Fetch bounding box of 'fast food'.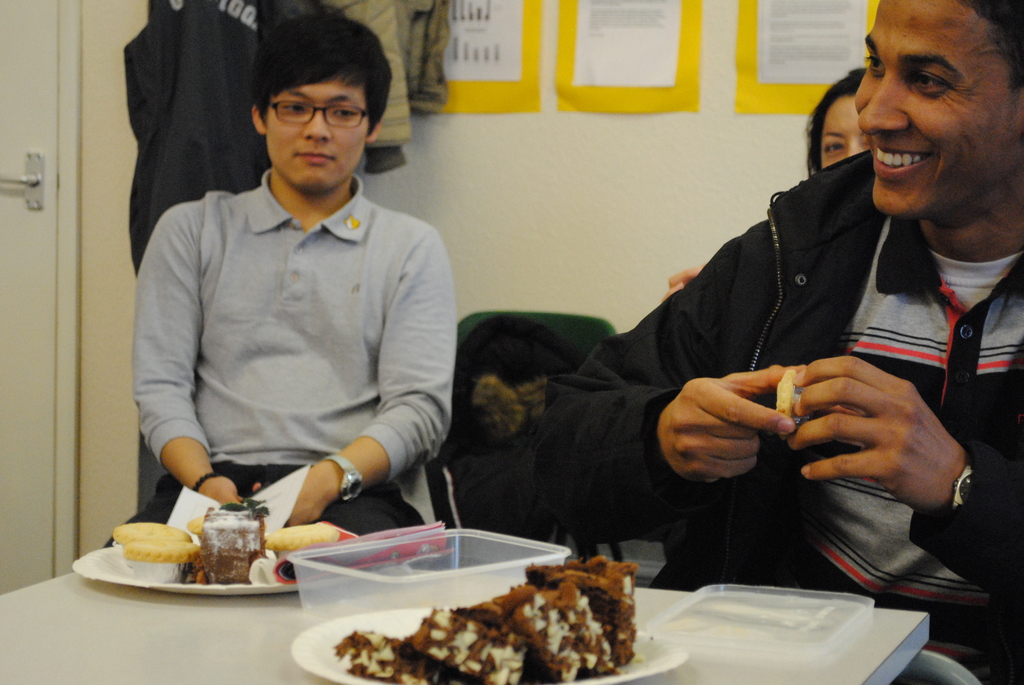
Bbox: bbox(366, 554, 655, 677).
